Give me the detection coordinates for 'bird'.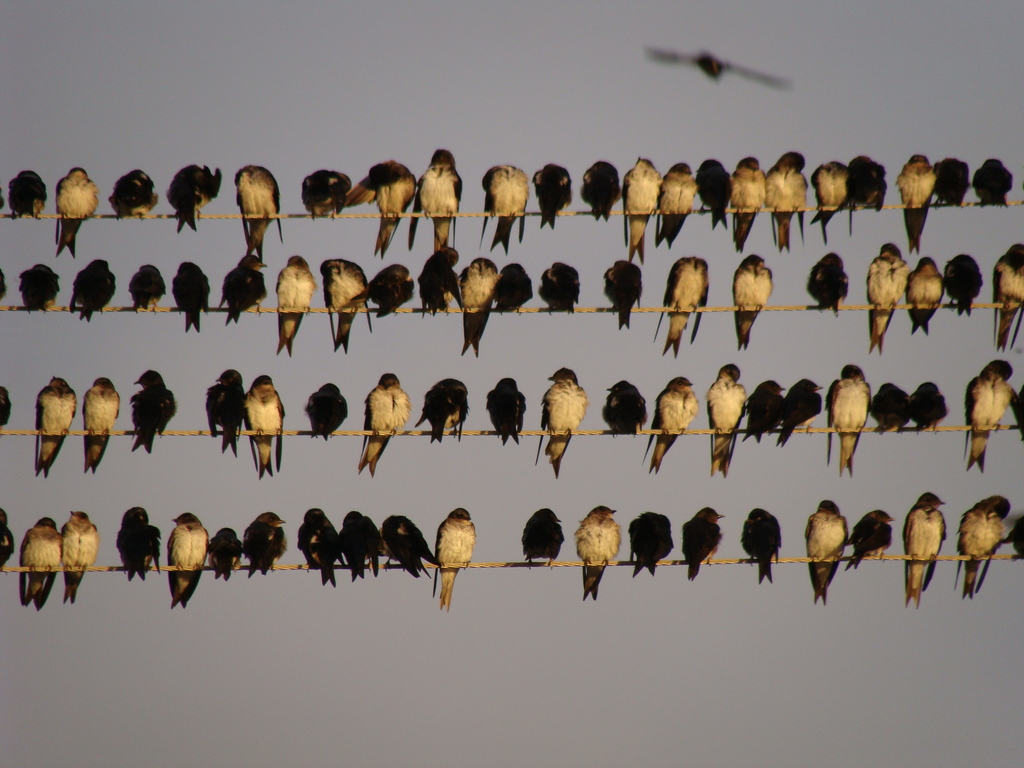
BBox(111, 166, 159, 216).
